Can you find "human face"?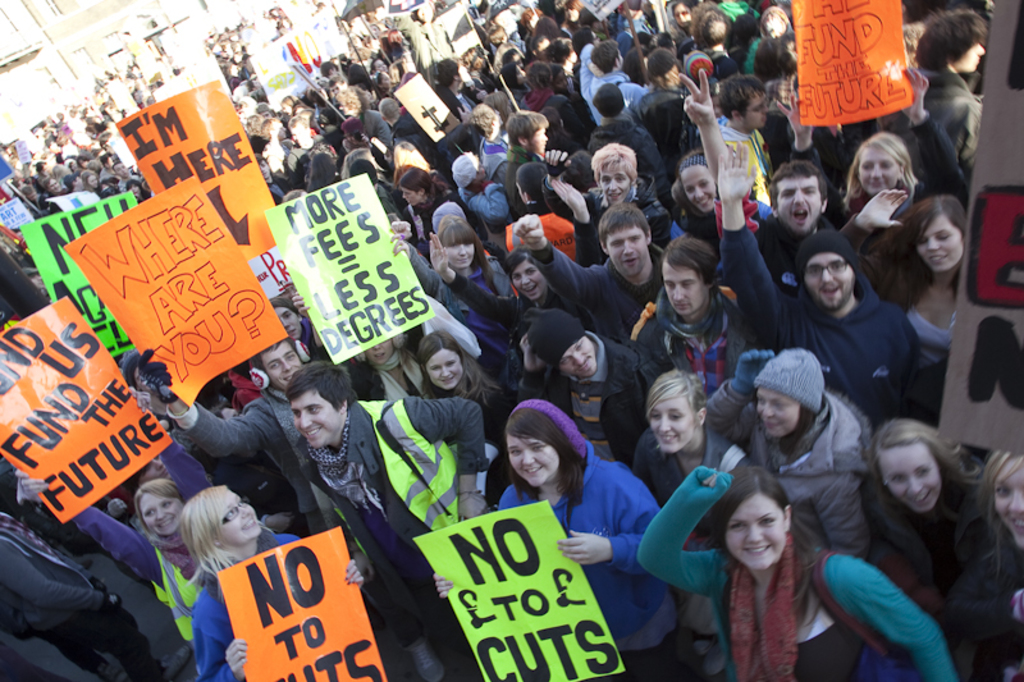
Yes, bounding box: box=[756, 384, 803, 439].
